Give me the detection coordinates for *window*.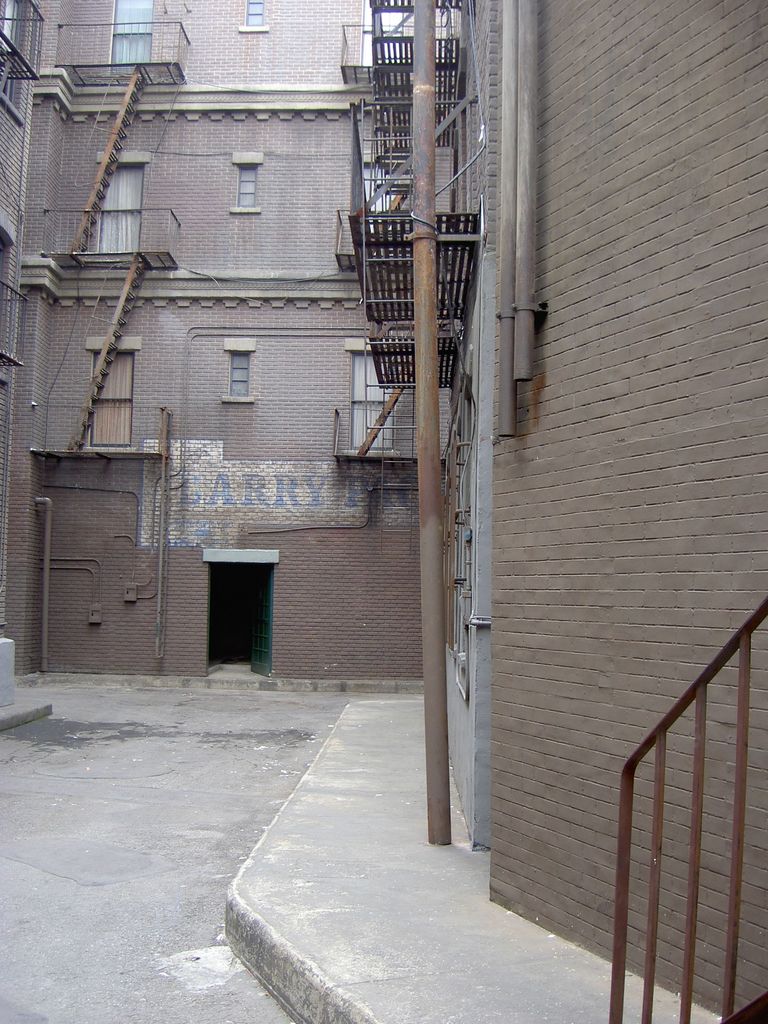
(x1=345, y1=344, x2=396, y2=455).
